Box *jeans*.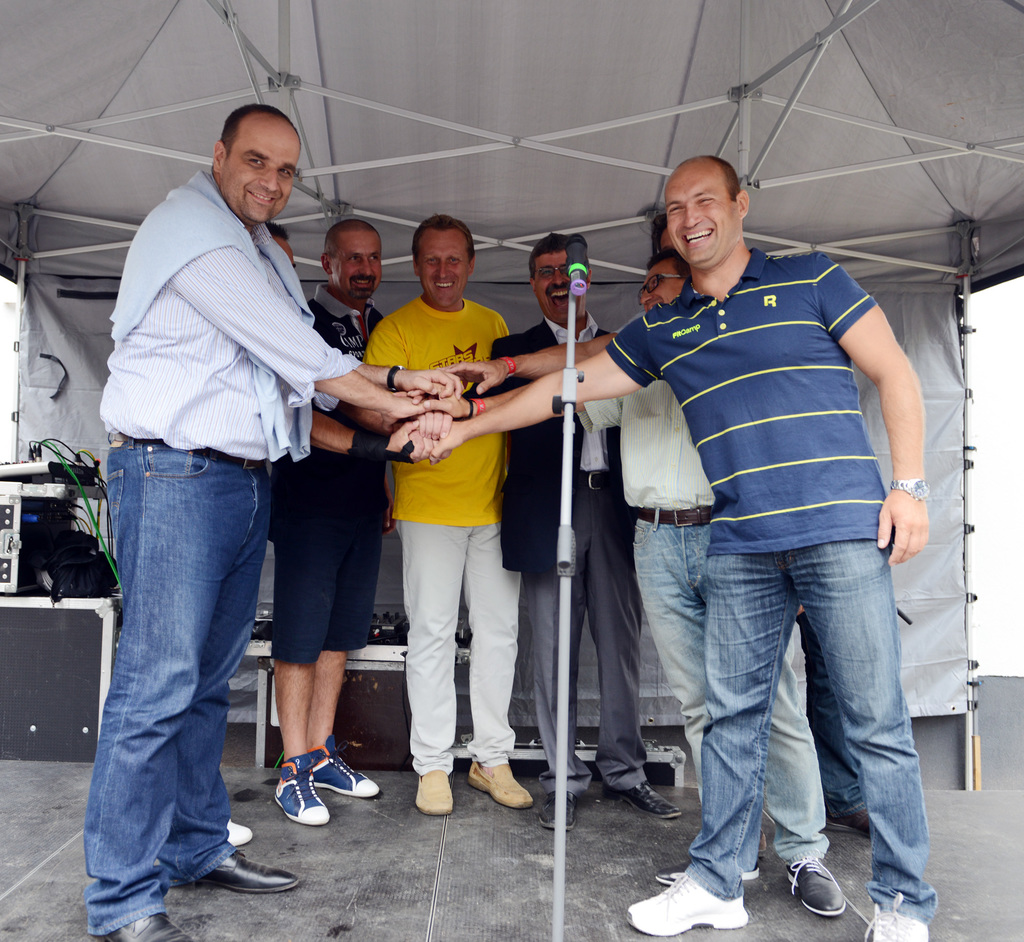
{"x1": 694, "y1": 540, "x2": 930, "y2": 922}.
